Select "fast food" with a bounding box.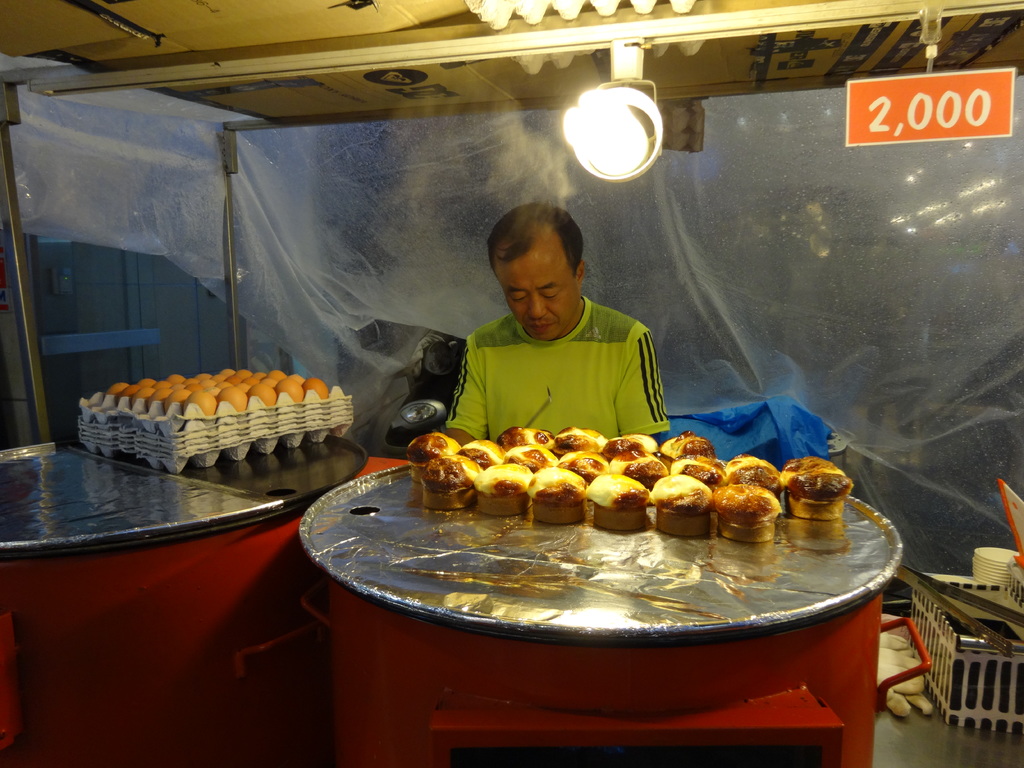
[left=614, top=457, right=670, bottom=486].
